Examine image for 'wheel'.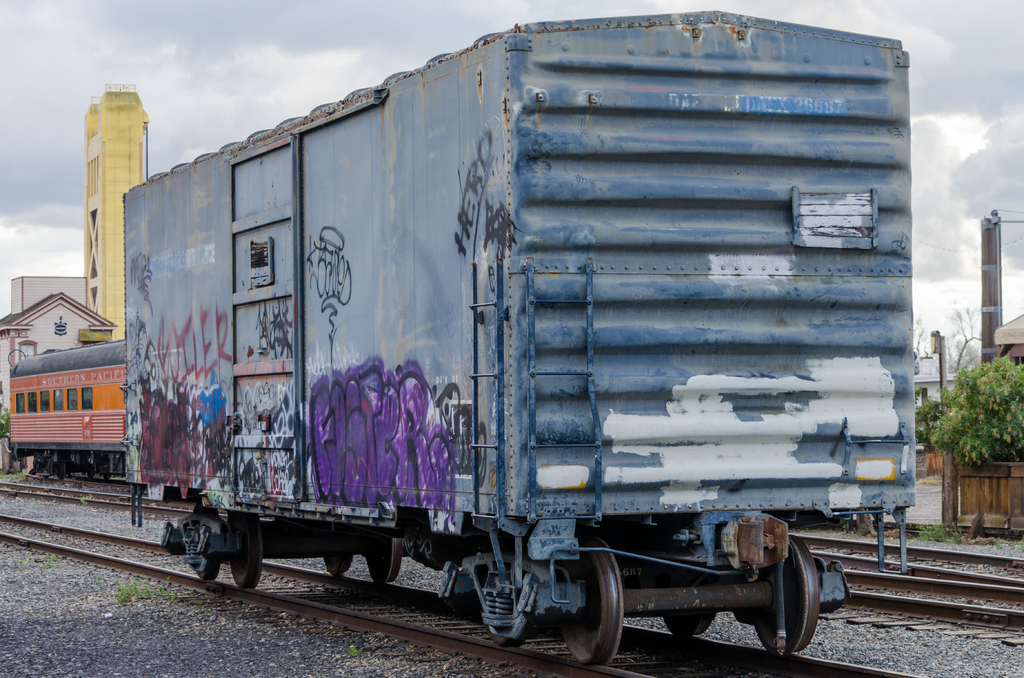
Examination result: x1=655 y1=604 x2=715 y2=640.
